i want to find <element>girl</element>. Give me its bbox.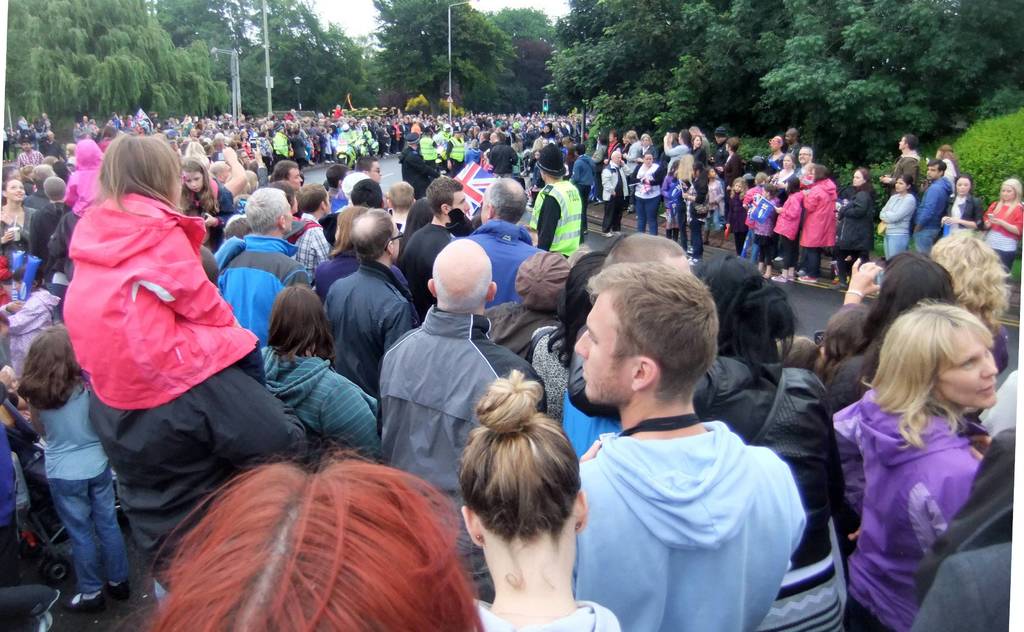
BBox(181, 161, 228, 243).
